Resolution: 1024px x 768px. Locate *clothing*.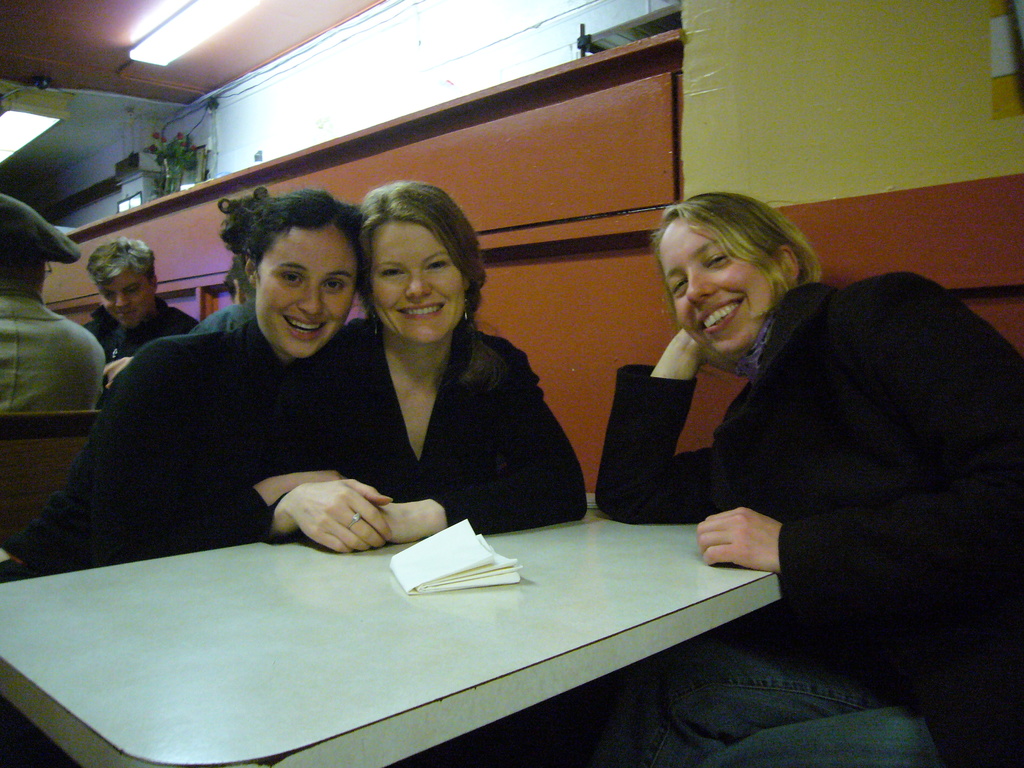
box(19, 304, 360, 574).
